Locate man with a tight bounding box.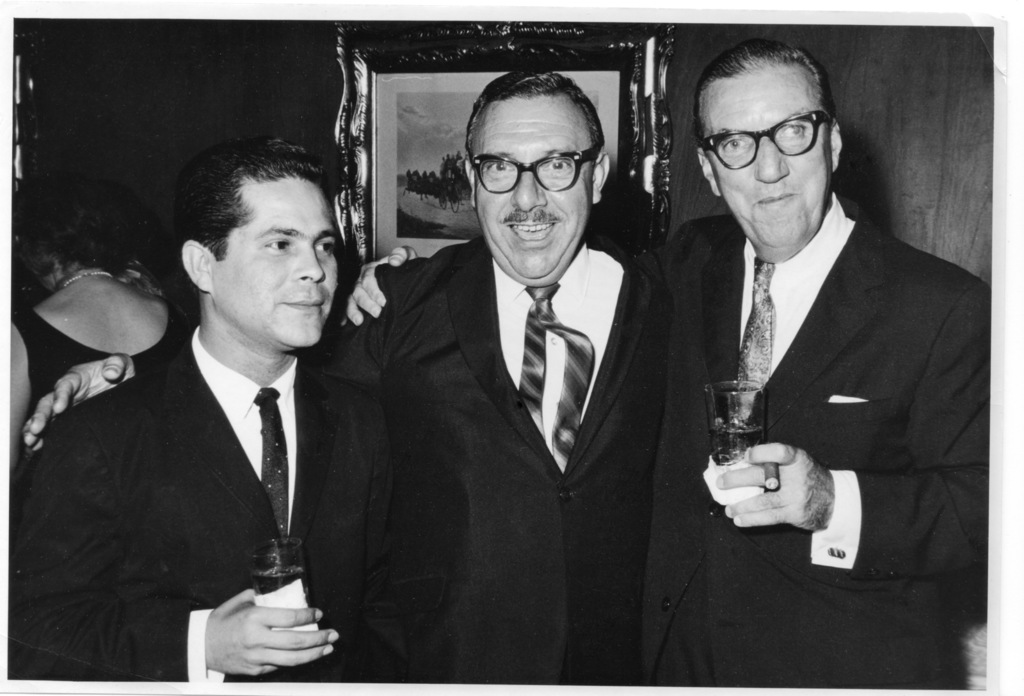
[23,71,668,695].
